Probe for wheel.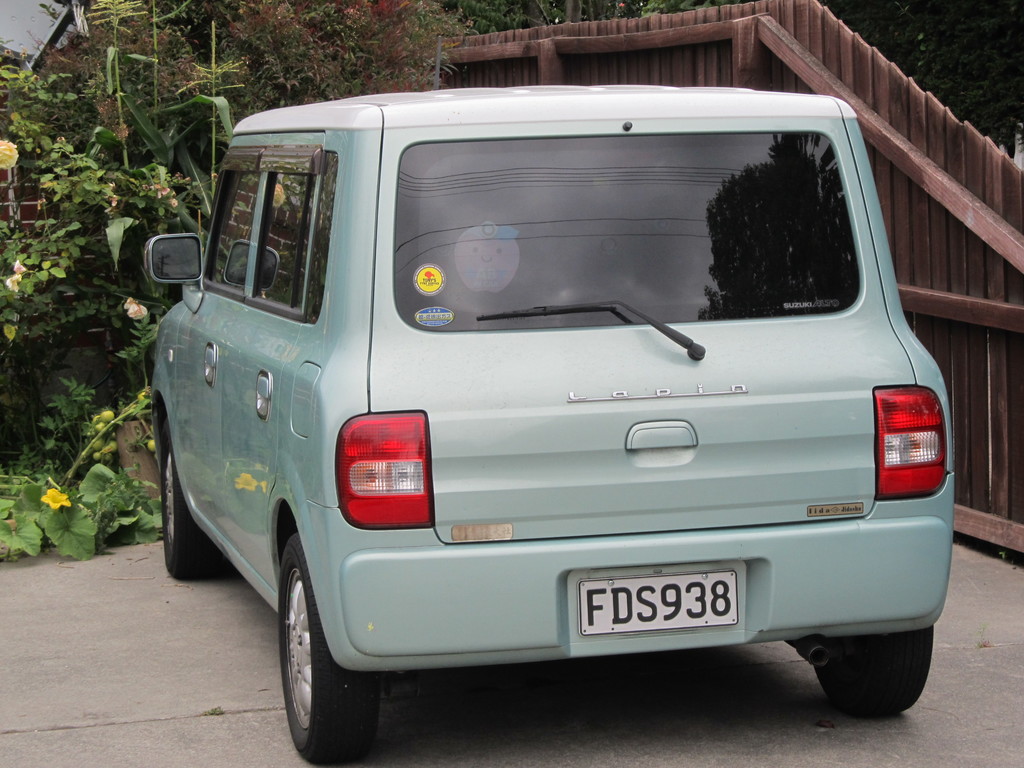
Probe result: detection(260, 539, 372, 746).
